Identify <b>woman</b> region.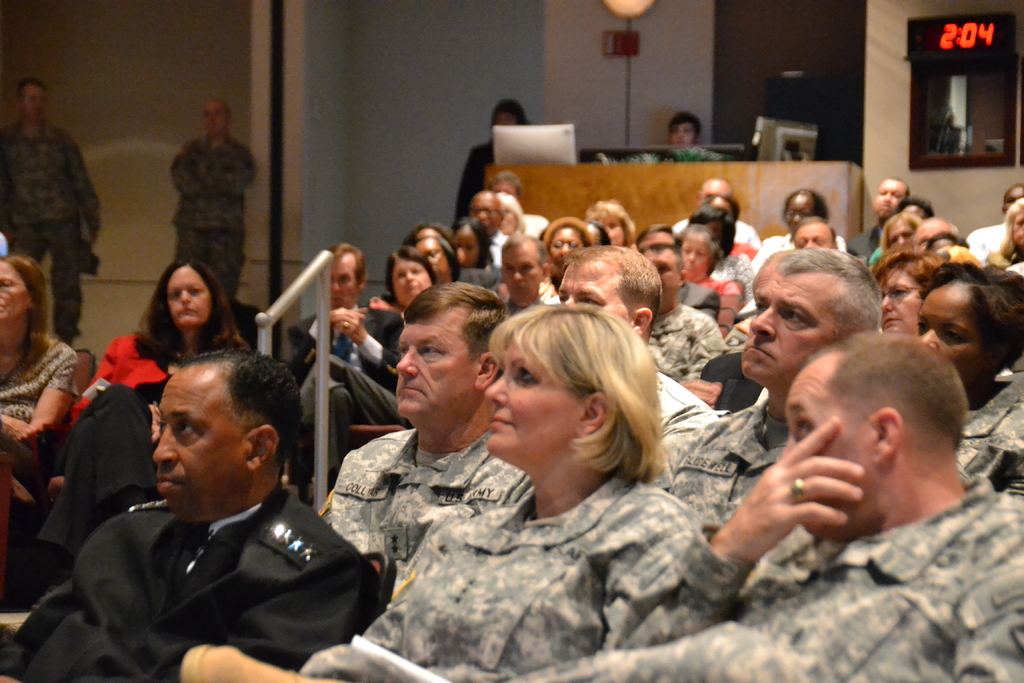
Region: locate(66, 258, 260, 415).
